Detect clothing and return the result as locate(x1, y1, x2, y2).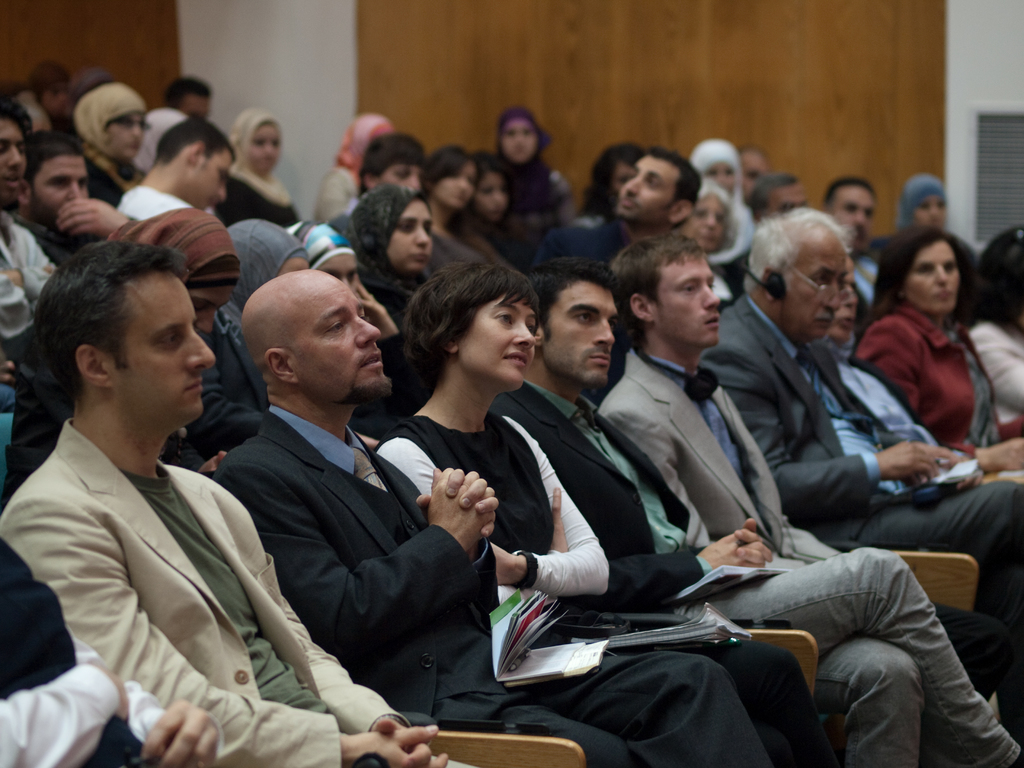
locate(844, 248, 877, 310).
